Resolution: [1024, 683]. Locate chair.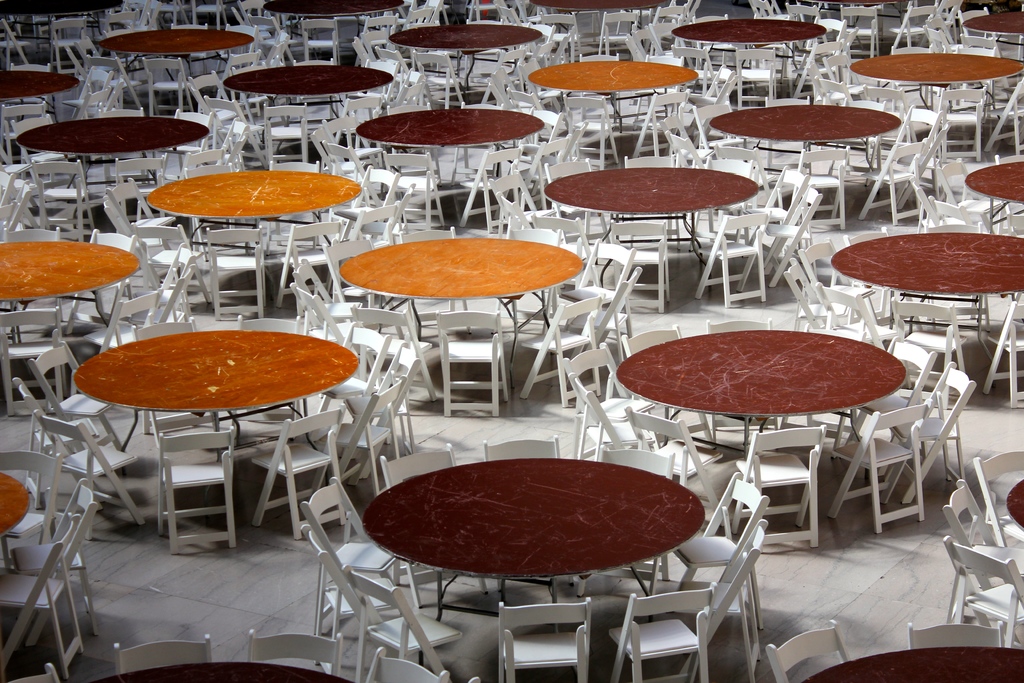
(left=500, top=591, right=586, bottom=682).
